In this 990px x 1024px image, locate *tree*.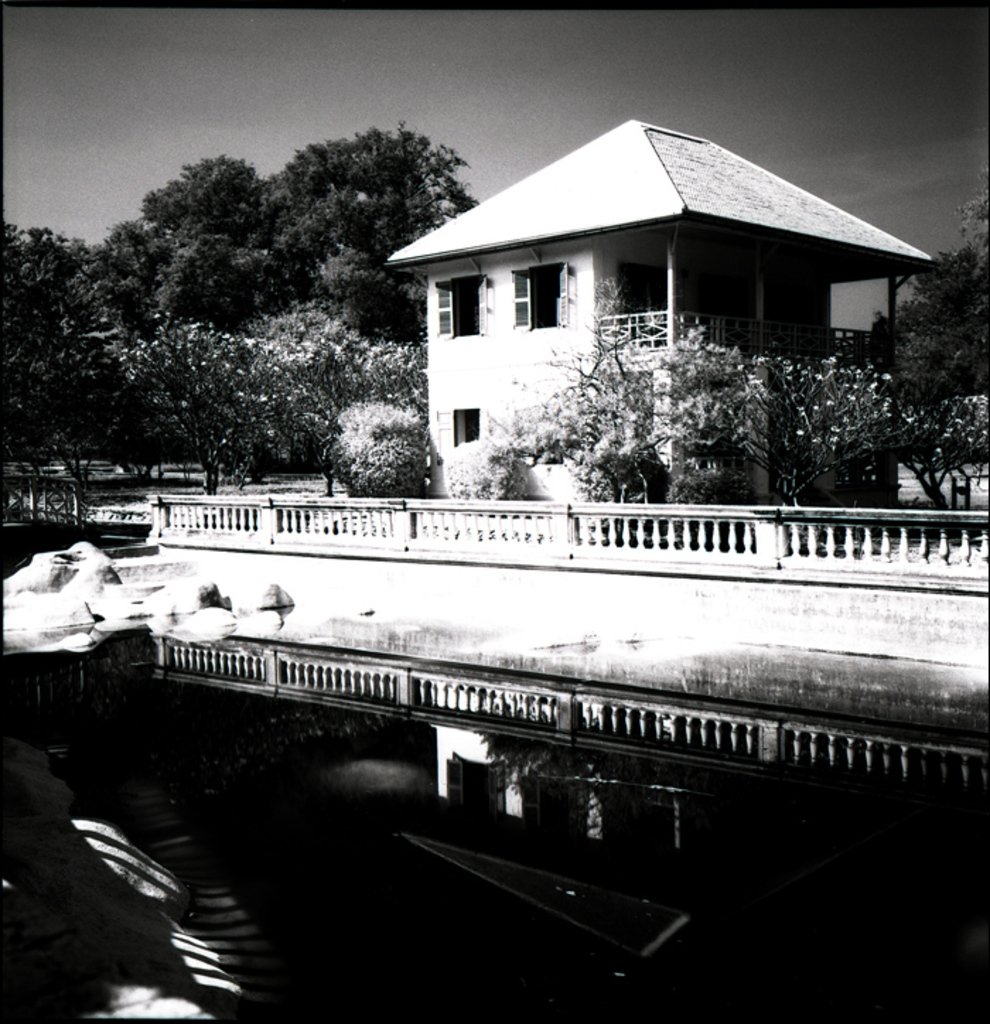
Bounding box: (x1=888, y1=165, x2=987, y2=410).
